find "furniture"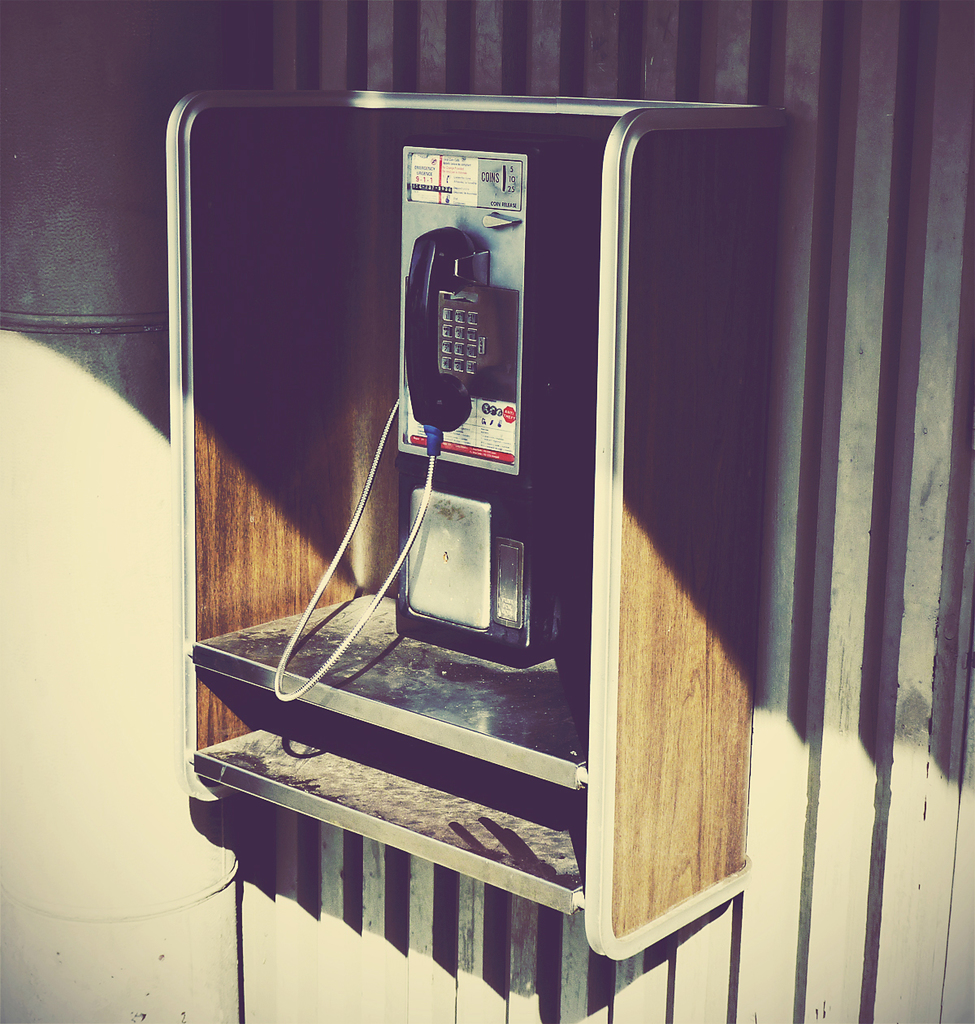
x1=162 y1=82 x2=776 y2=965
